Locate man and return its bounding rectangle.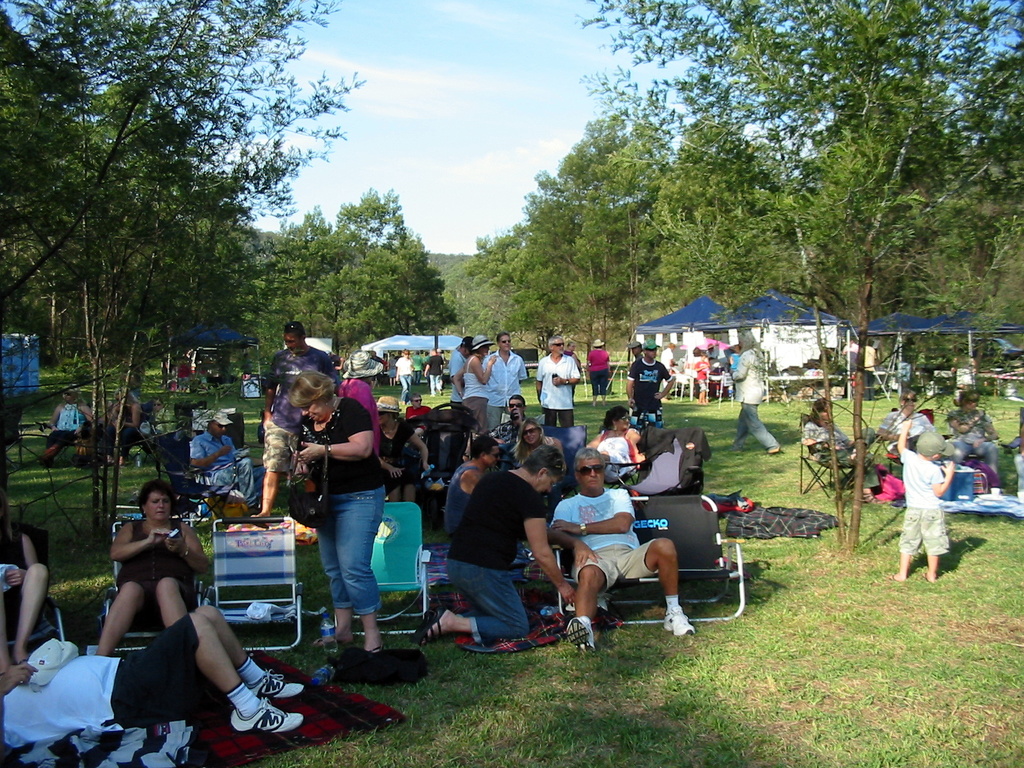
<box>546,447,687,646</box>.
